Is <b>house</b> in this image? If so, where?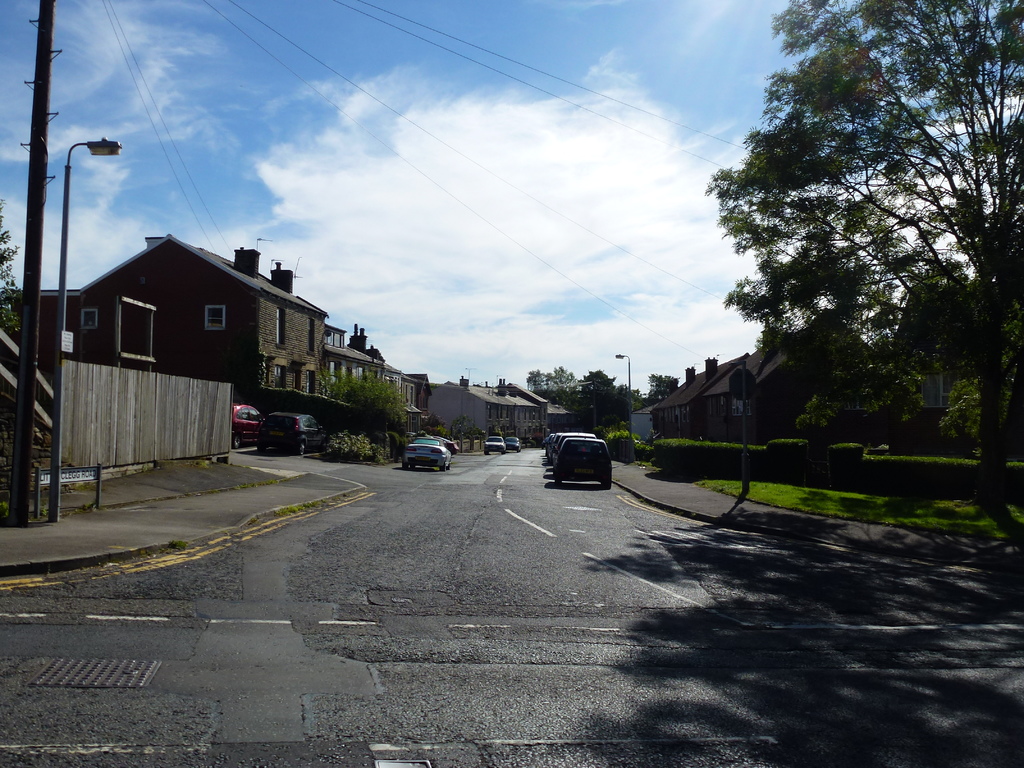
Yes, at (83,234,330,435).
